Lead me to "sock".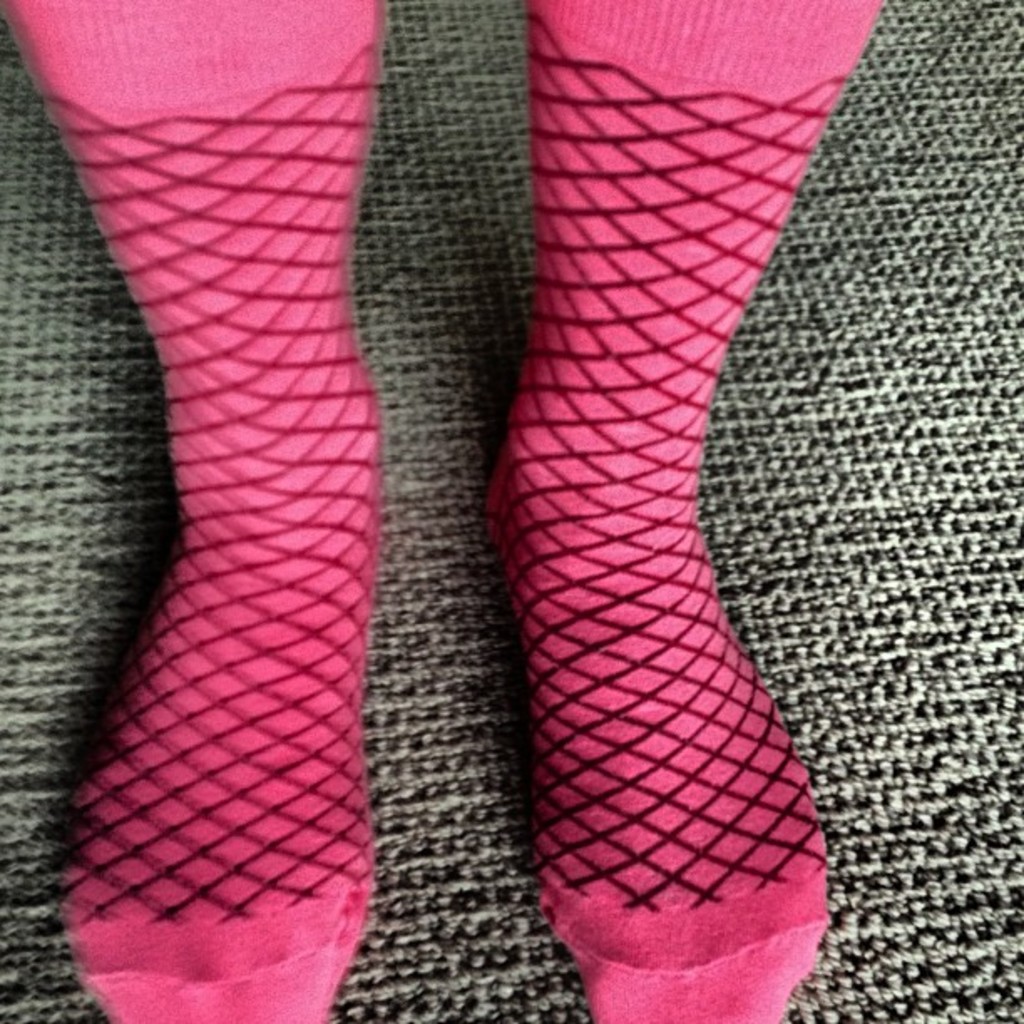
Lead to locate(2, 0, 388, 1022).
